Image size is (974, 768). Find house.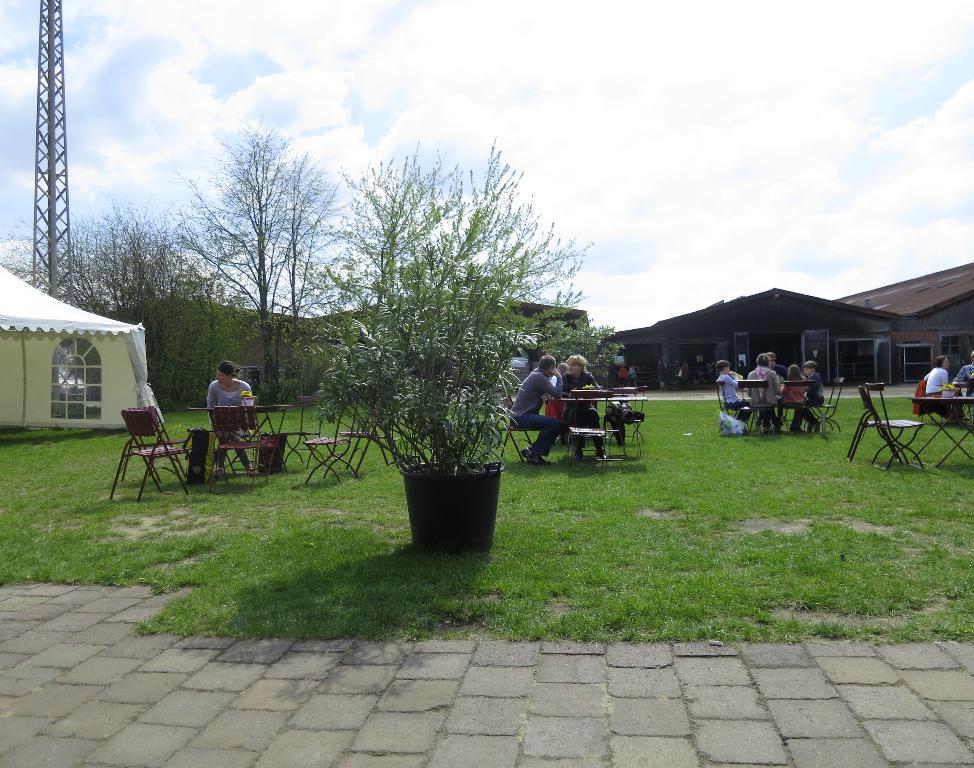
96 292 589 378.
